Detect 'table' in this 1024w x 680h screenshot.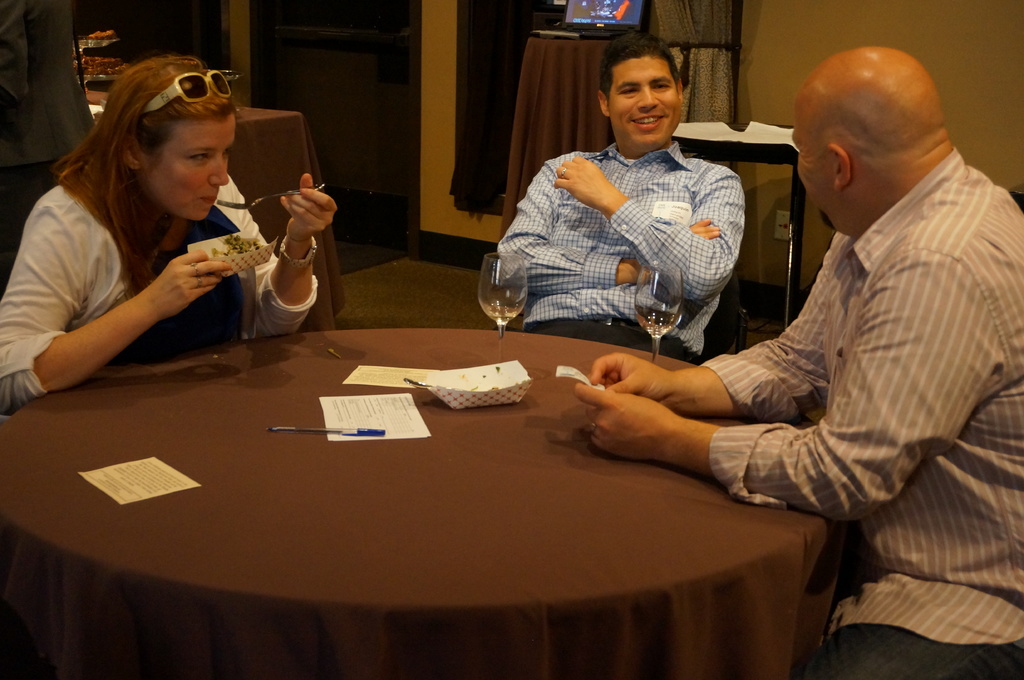
Detection: bbox(671, 122, 808, 326).
